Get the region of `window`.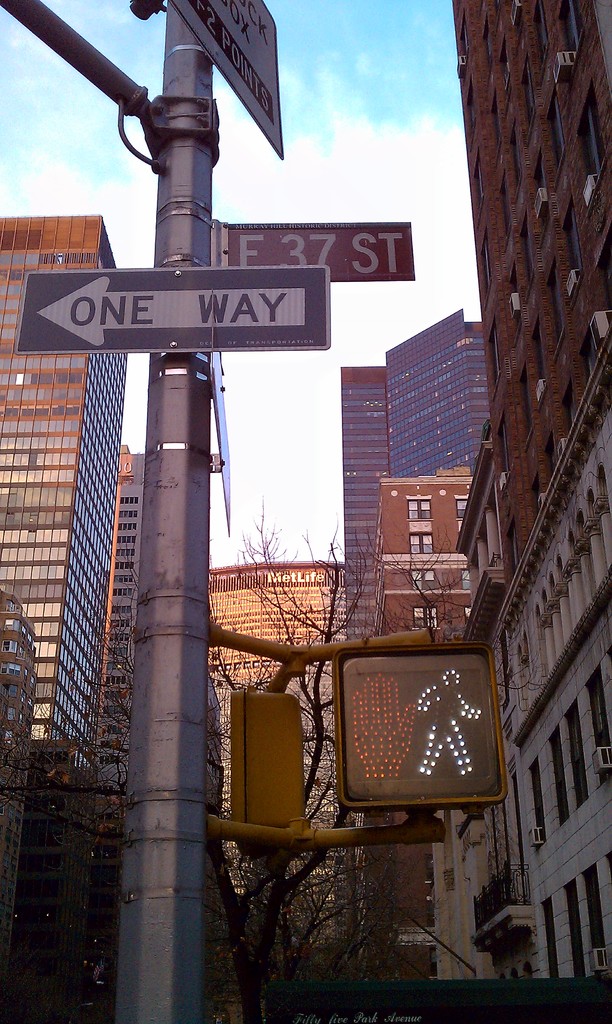
l=461, t=566, r=468, b=589.
